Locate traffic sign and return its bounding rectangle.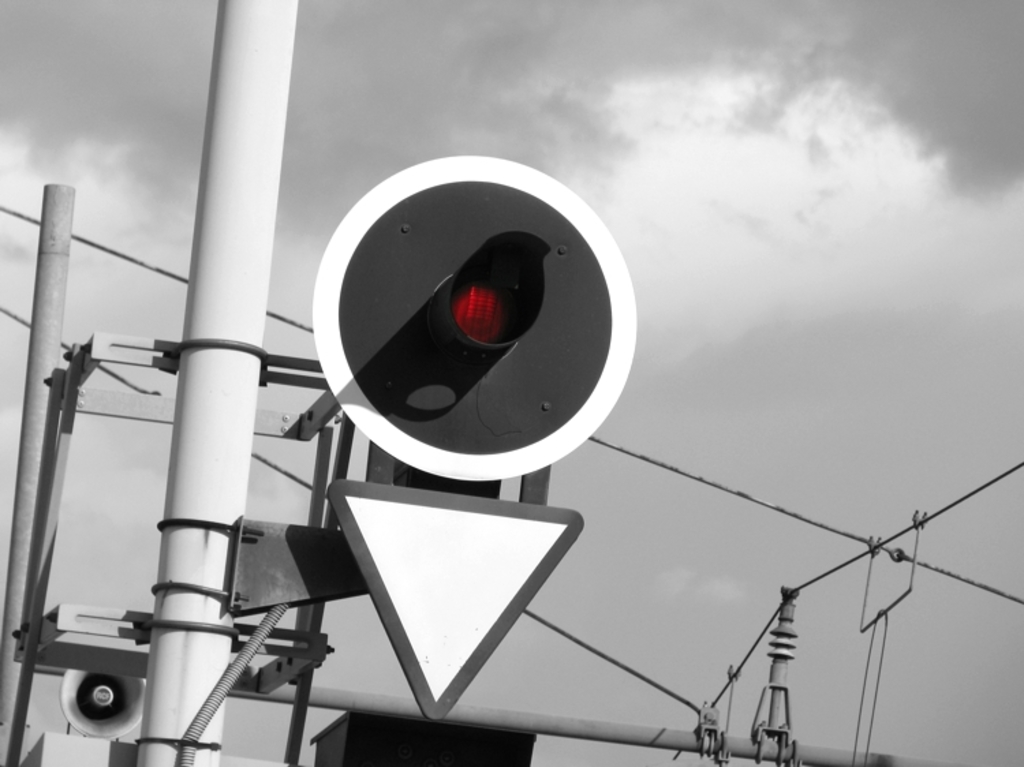
left=330, top=479, right=580, bottom=718.
